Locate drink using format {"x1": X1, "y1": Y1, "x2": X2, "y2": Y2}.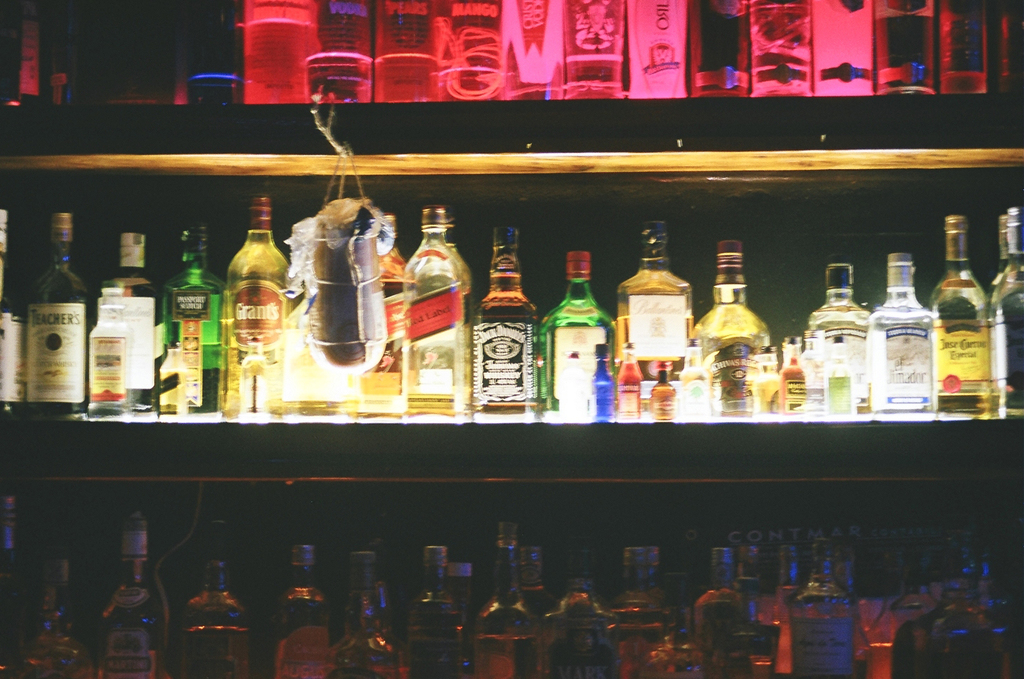
{"x1": 309, "y1": 54, "x2": 371, "y2": 107}.
